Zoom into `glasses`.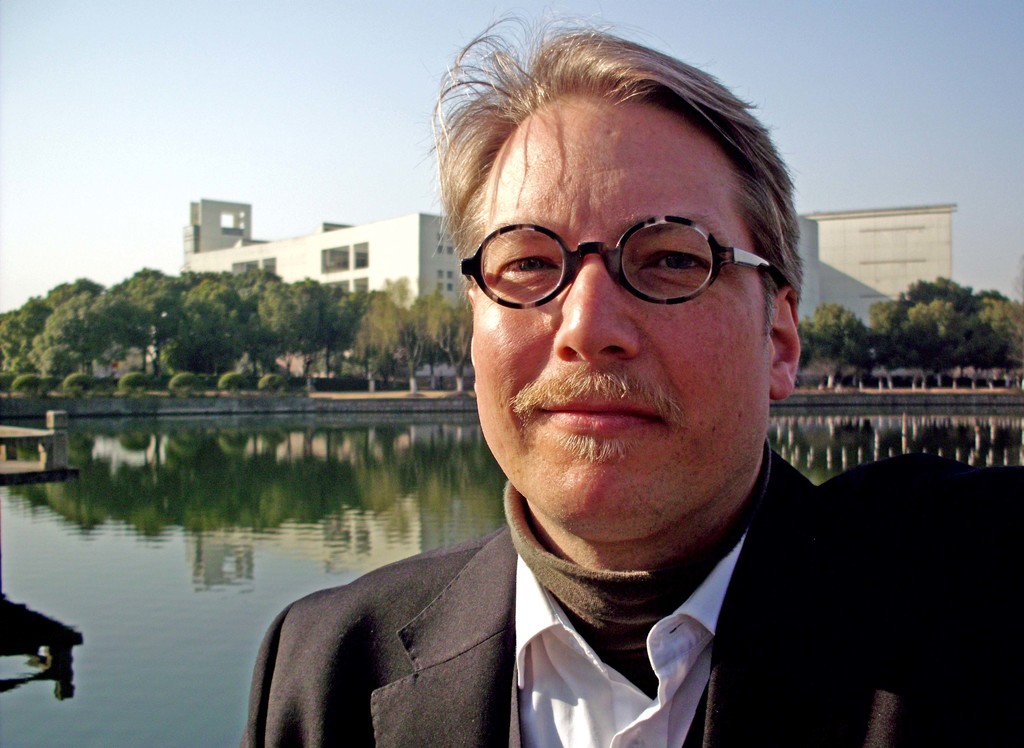
Zoom target: region(472, 216, 773, 310).
